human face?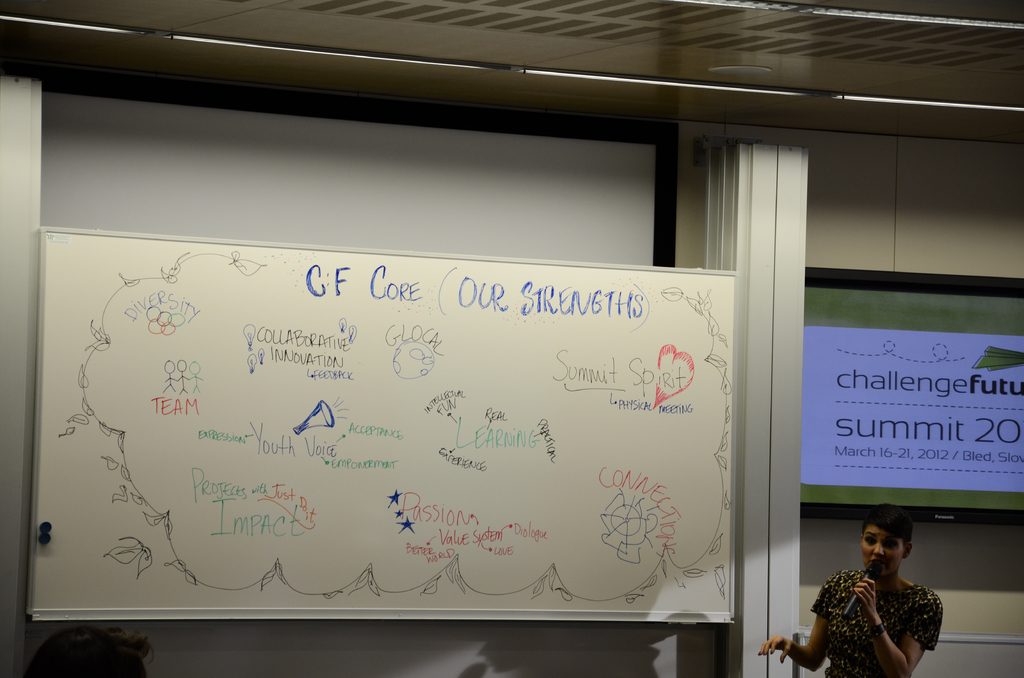
859:525:900:580
